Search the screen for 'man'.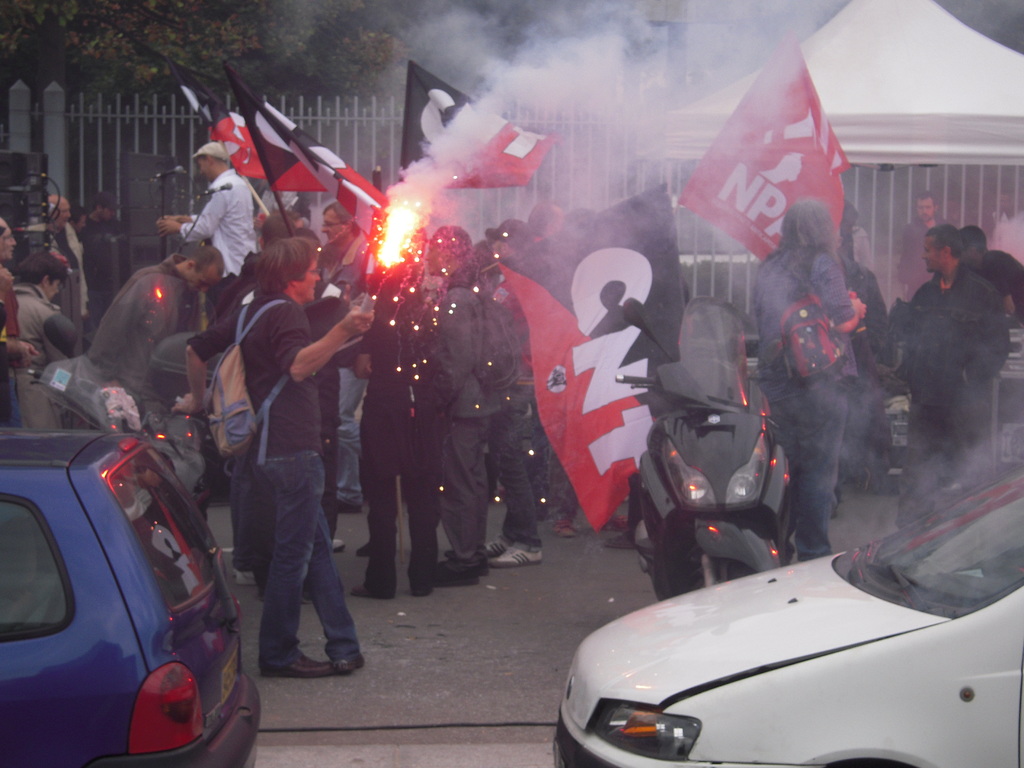
Found at Rect(904, 189, 940, 299).
